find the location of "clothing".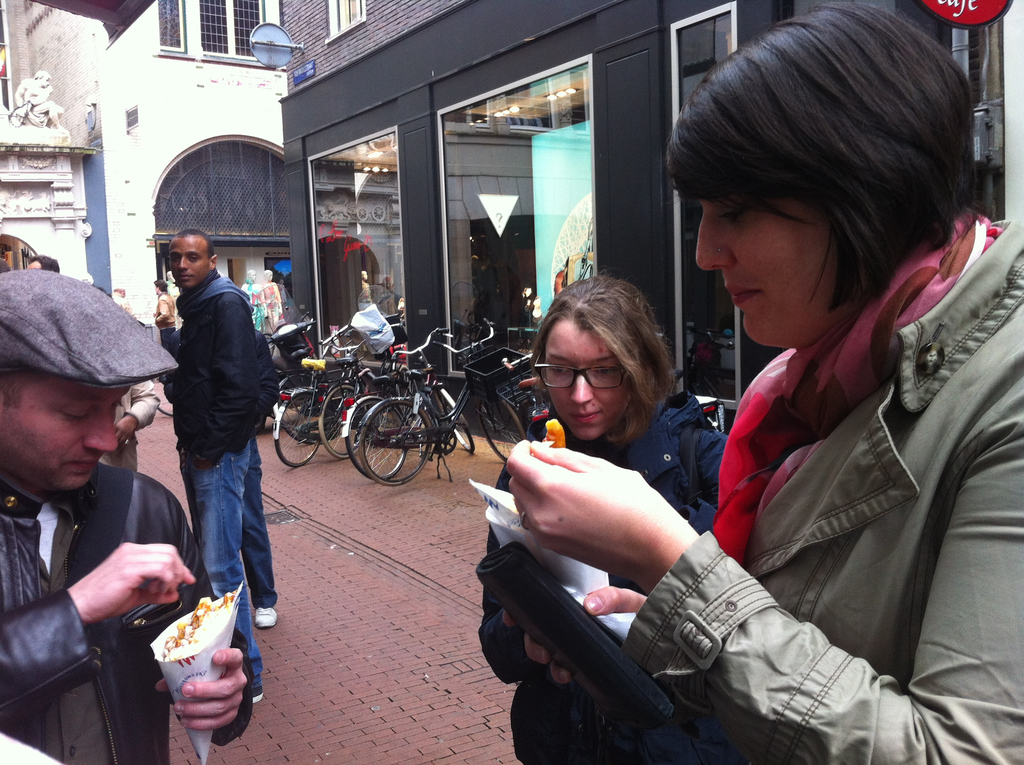
Location: 239:448:281:609.
